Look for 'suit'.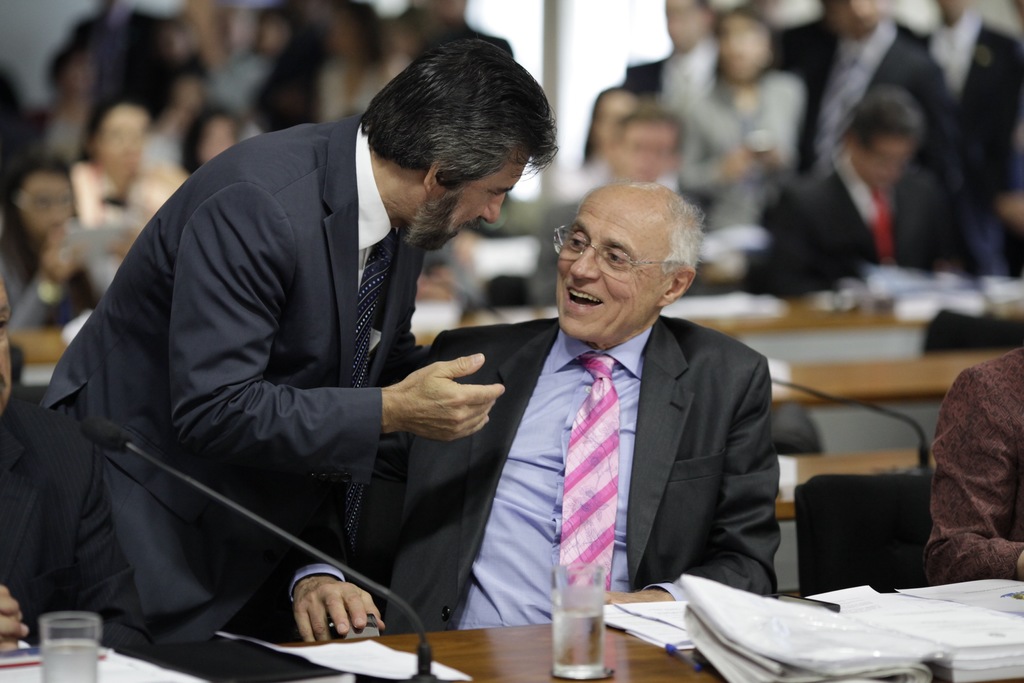
Found: 750,147,966,294.
